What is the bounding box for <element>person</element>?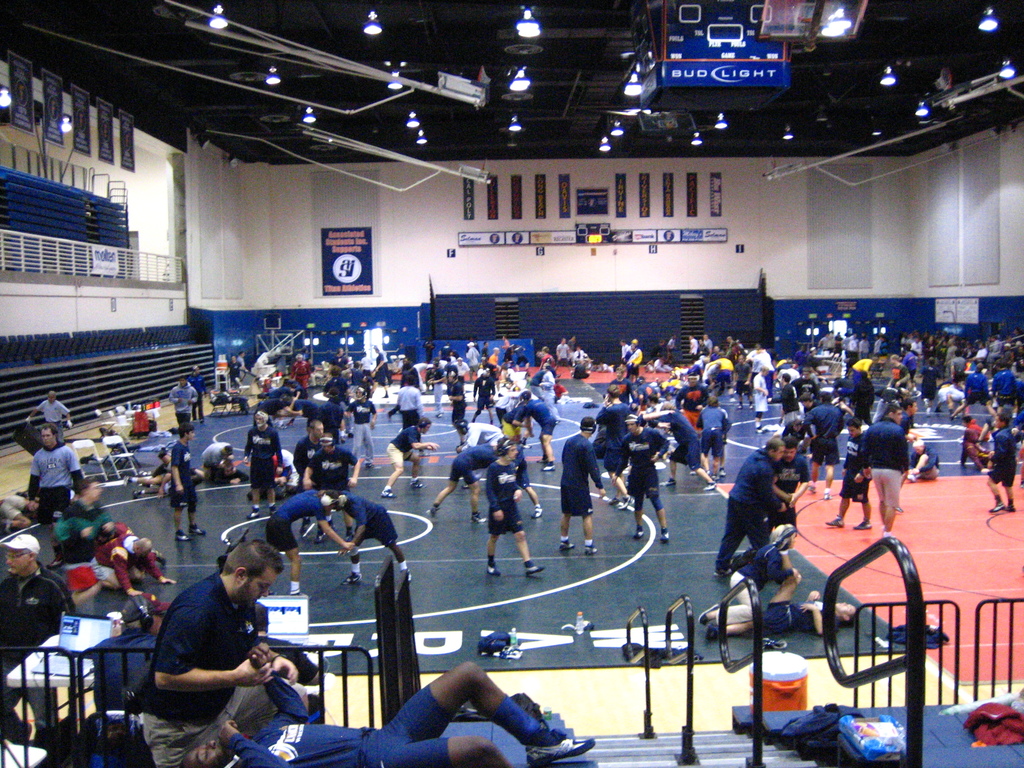
Rect(166, 376, 197, 437).
